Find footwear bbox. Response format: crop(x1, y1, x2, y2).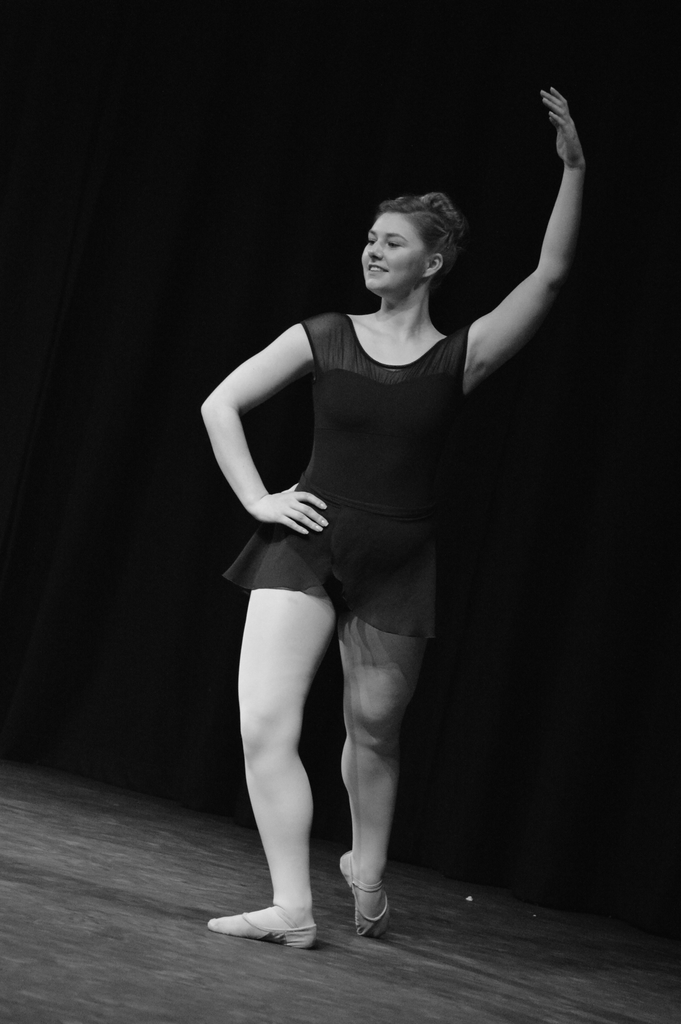
crop(203, 903, 322, 952).
